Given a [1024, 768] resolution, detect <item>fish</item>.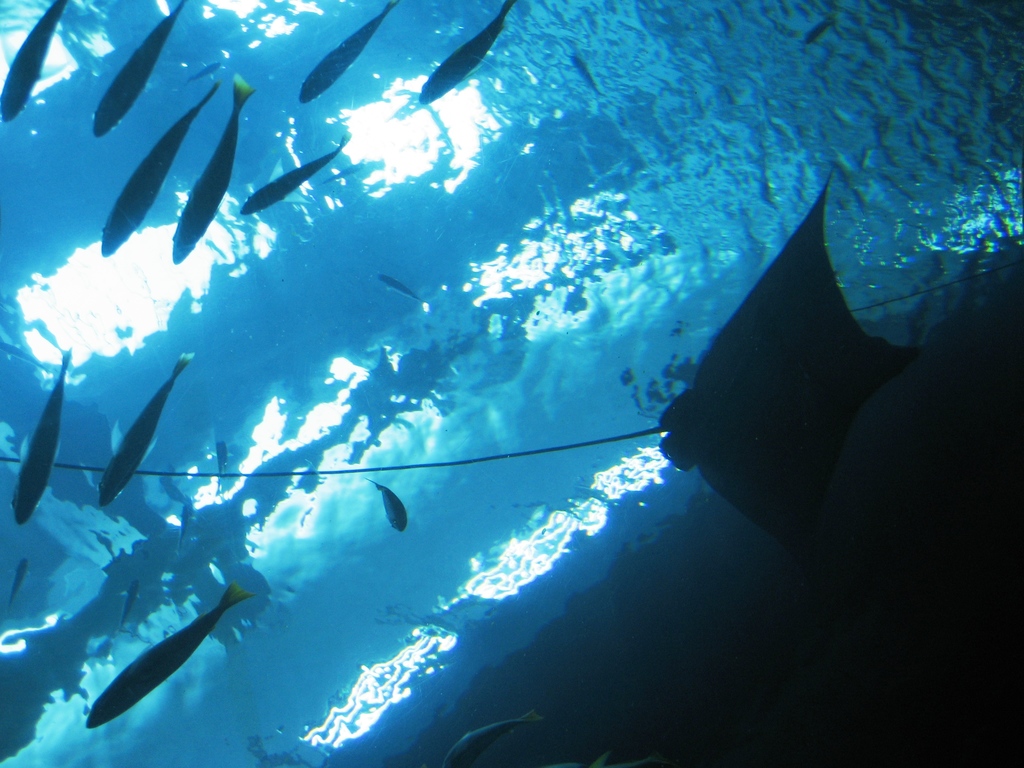
crop(158, 475, 190, 516).
